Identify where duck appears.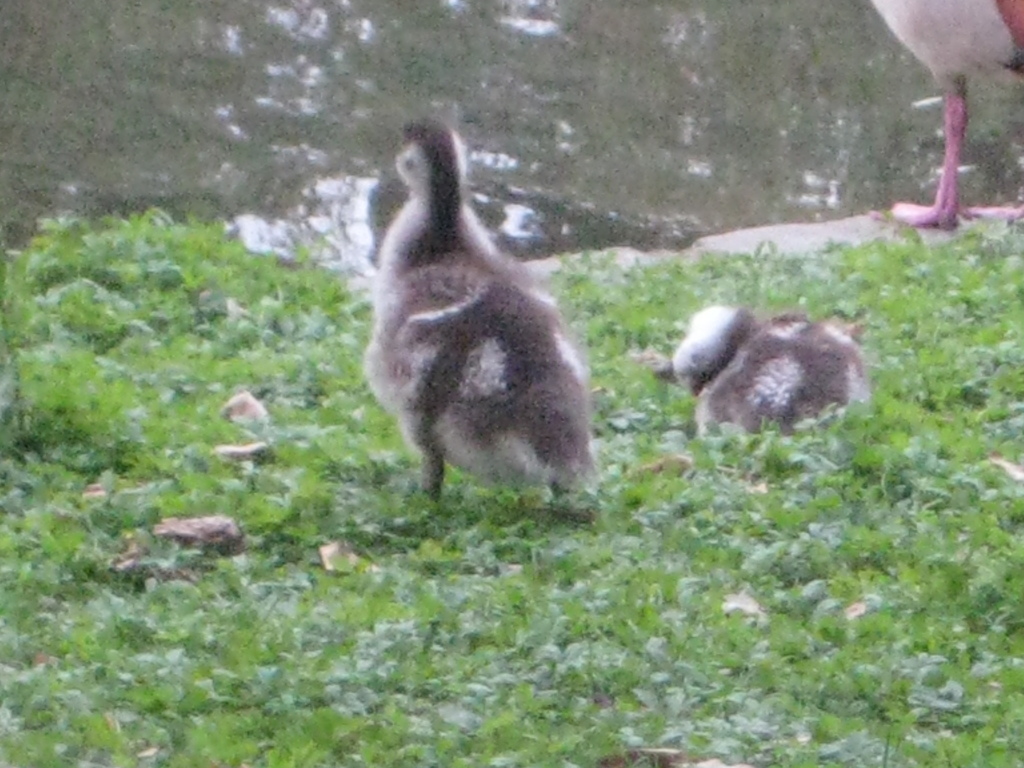
Appears at <bbox>361, 114, 593, 538</bbox>.
